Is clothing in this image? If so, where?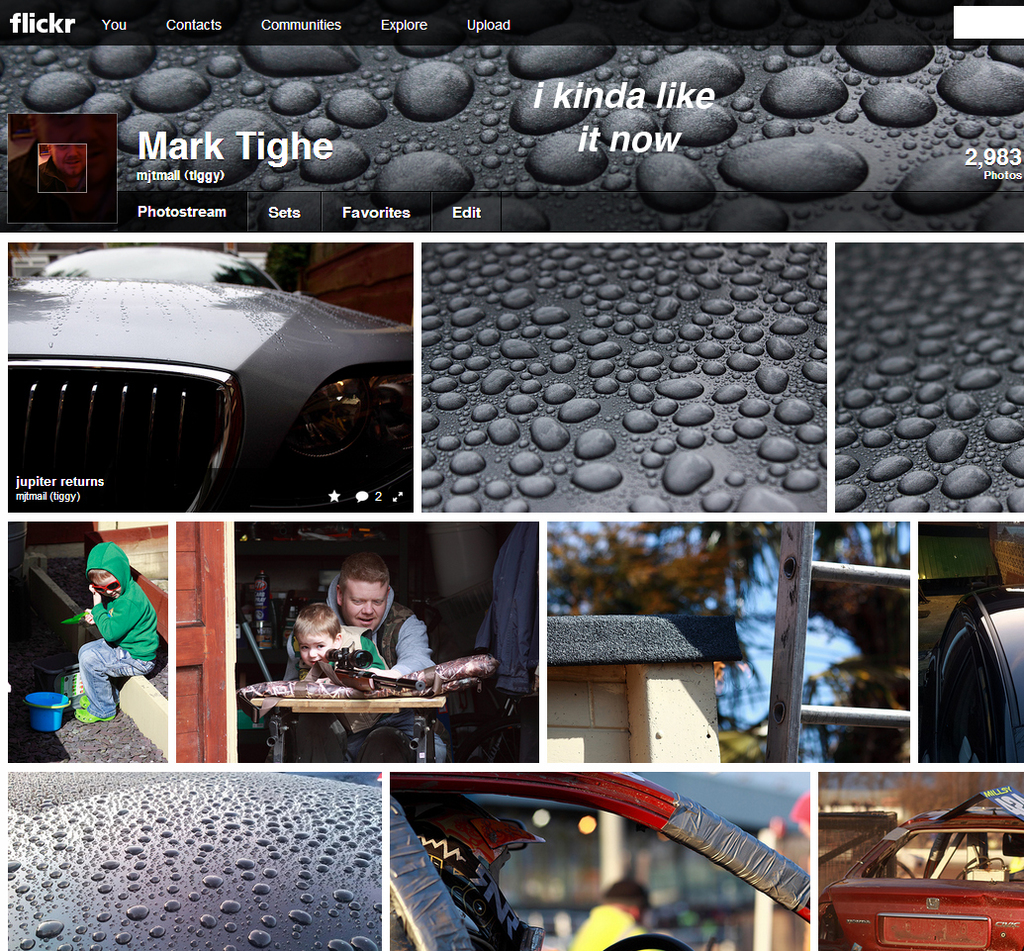
Yes, at <region>286, 572, 446, 764</region>.
